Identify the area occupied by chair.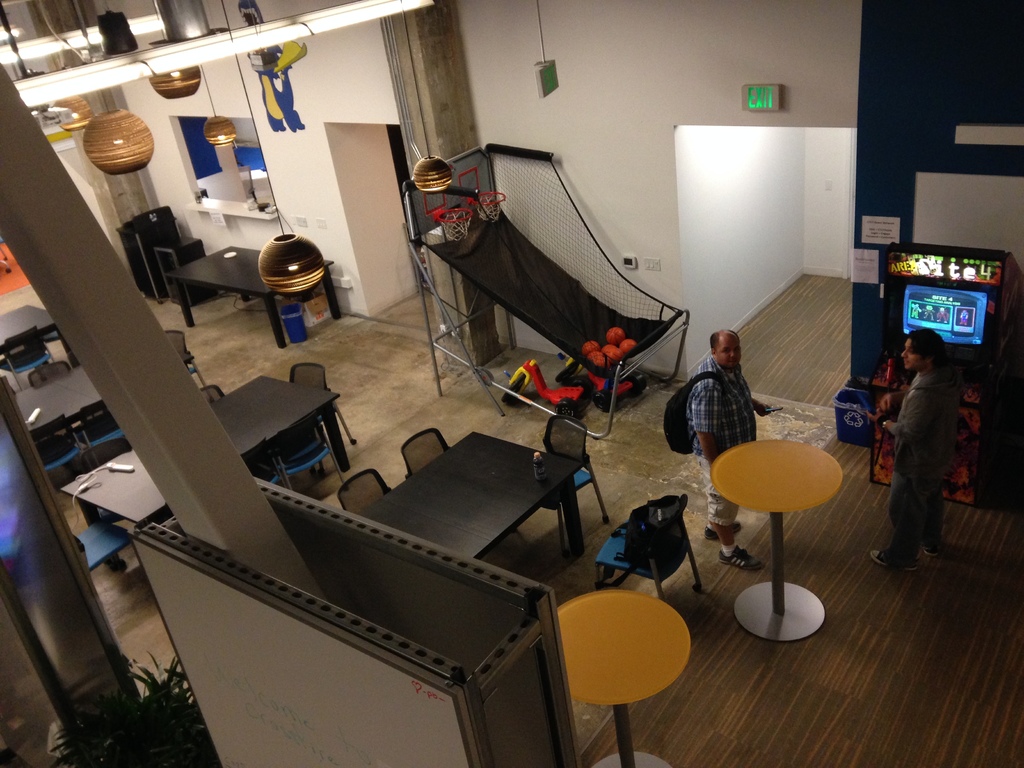
Area: bbox(76, 401, 129, 464).
